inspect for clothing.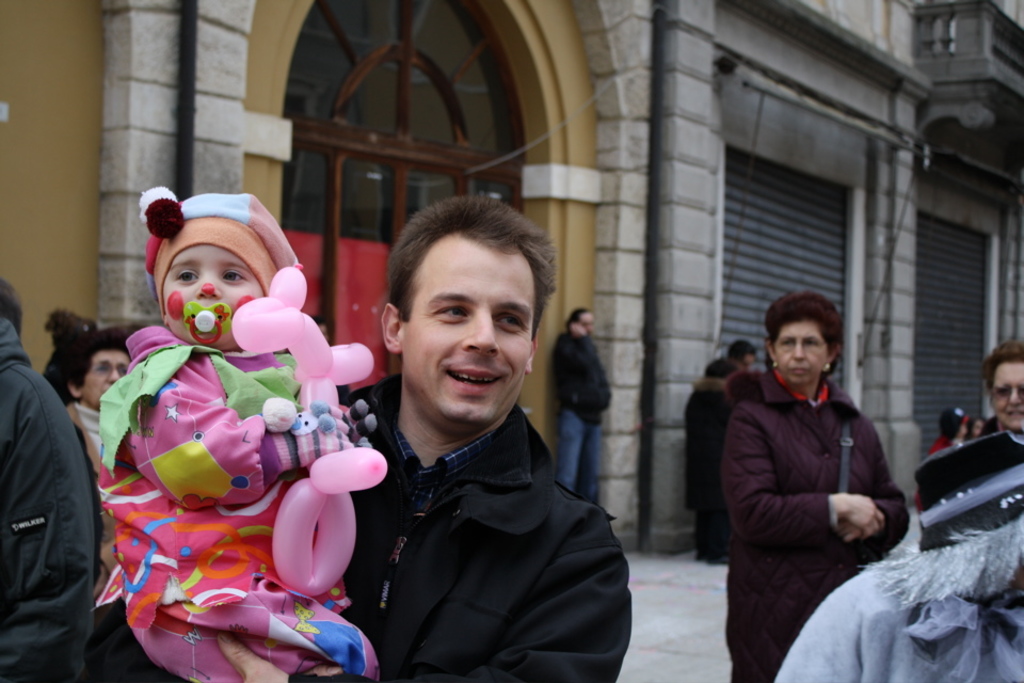
Inspection: 723, 369, 905, 682.
